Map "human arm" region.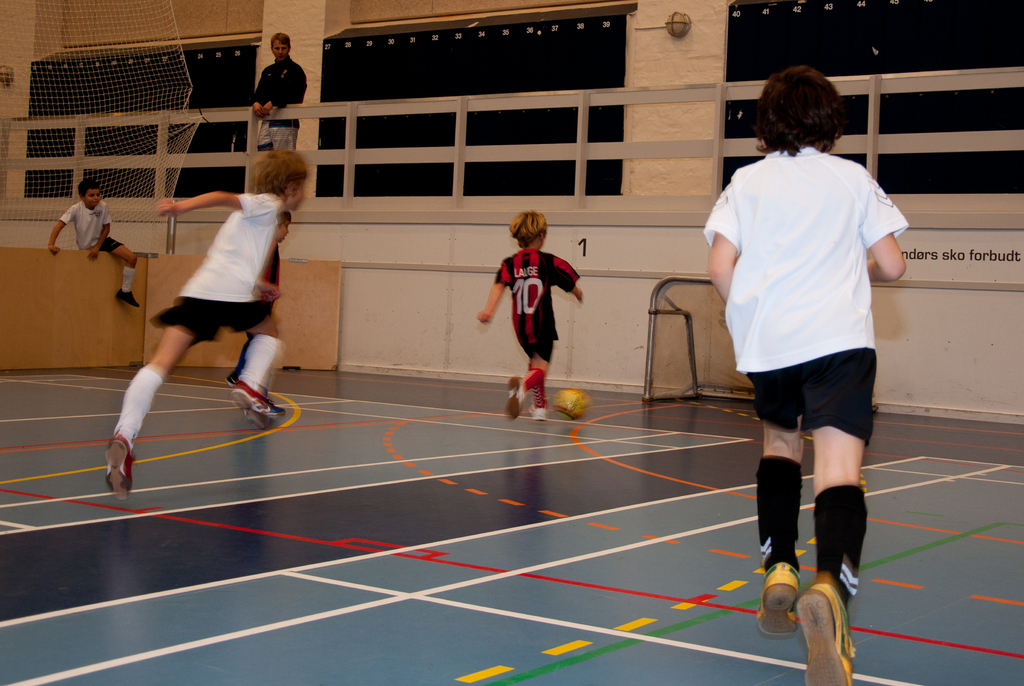
Mapped to (472,256,511,325).
